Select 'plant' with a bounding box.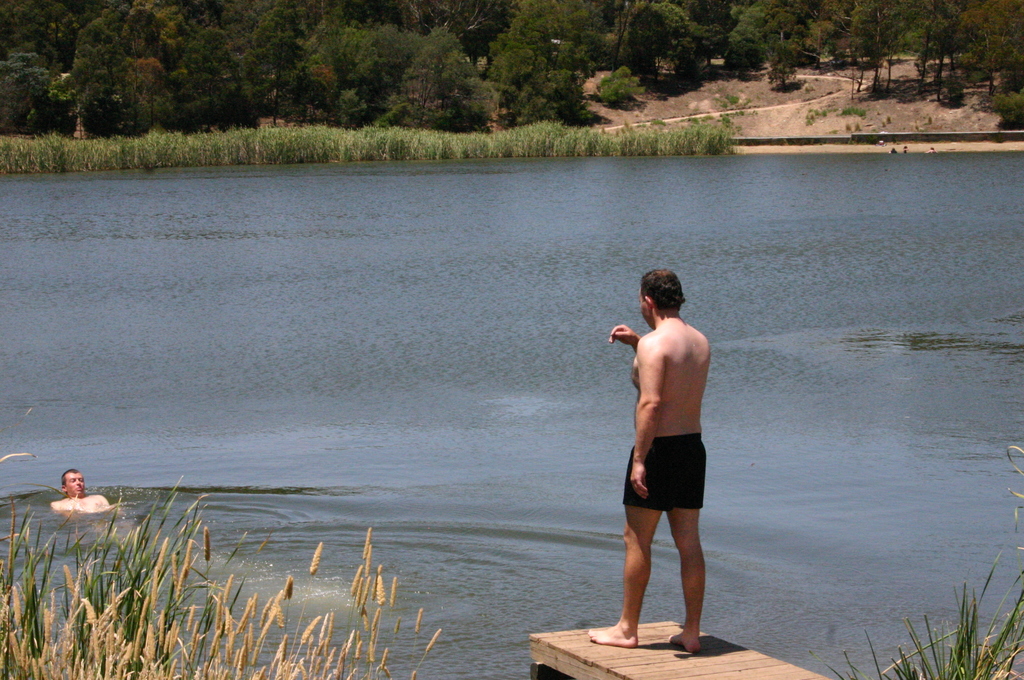
rect(990, 86, 1023, 133).
